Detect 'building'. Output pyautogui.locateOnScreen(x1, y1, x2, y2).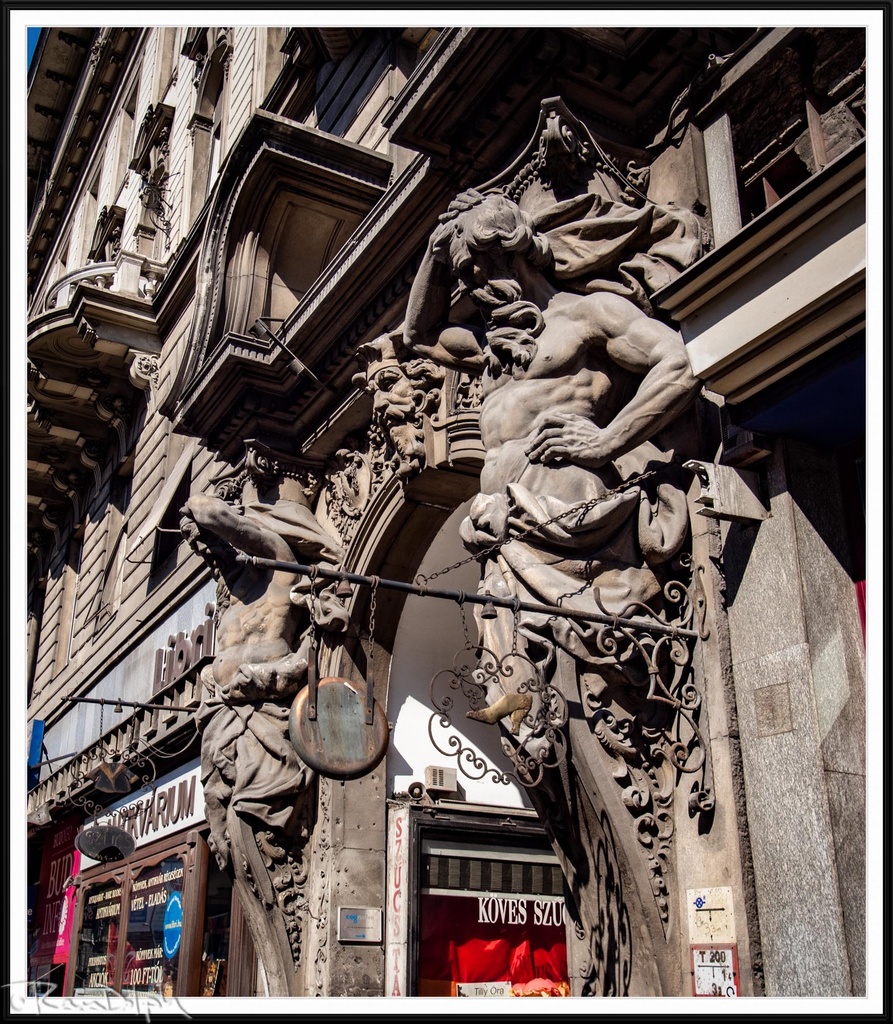
pyautogui.locateOnScreen(27, 23, 863, 1000).
